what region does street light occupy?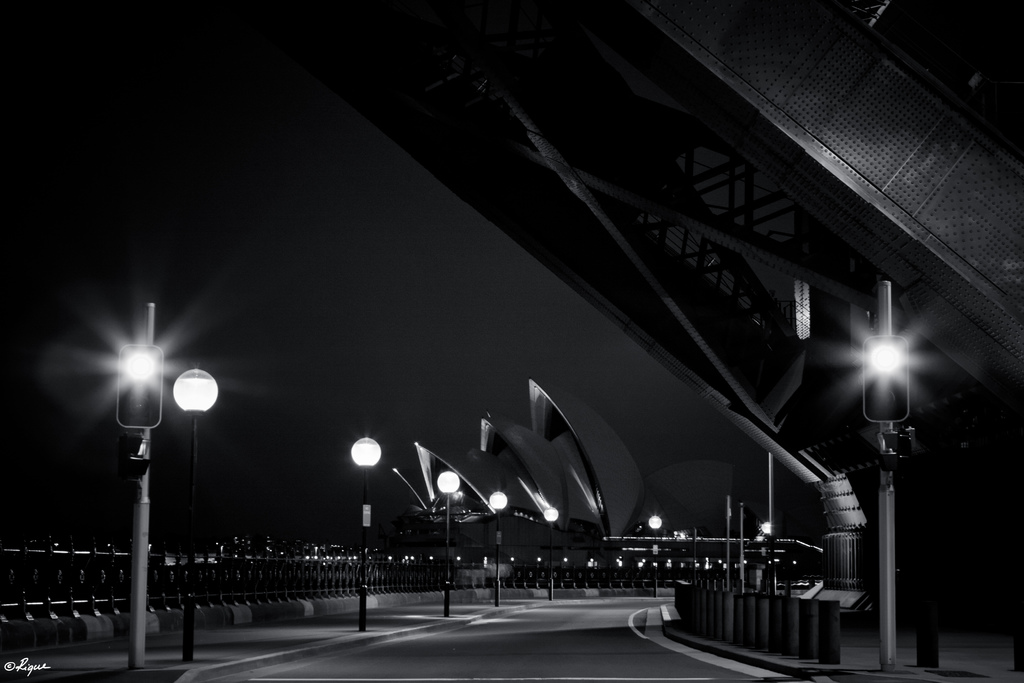
bbox=(172, 364, 222, 662).
